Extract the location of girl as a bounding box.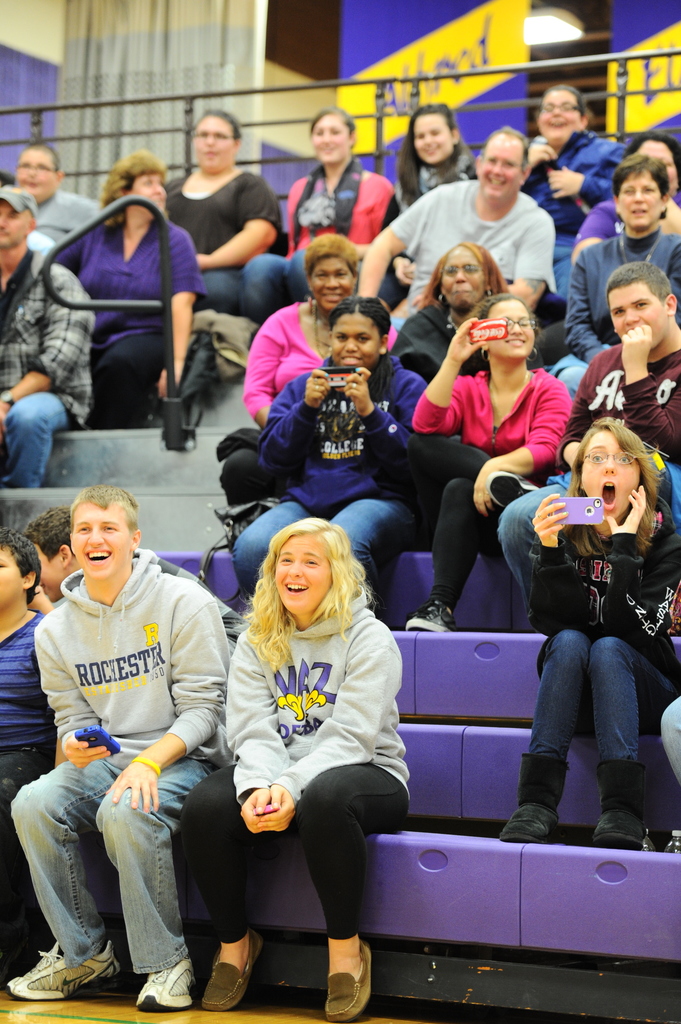
region(495, 414, 680, 848).
